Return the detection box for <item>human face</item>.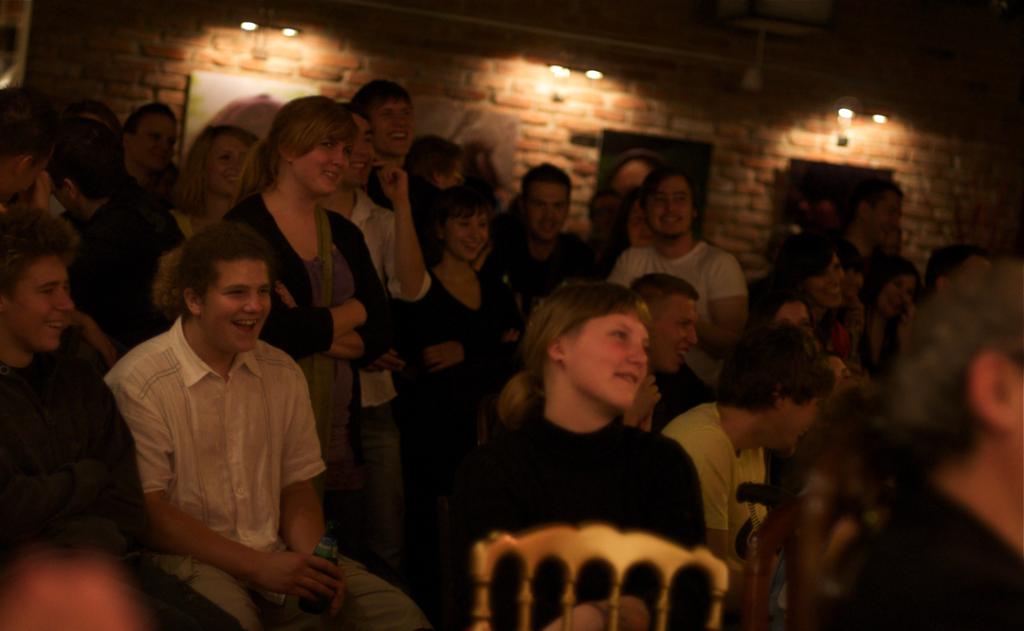
(445, 216, 485, 259).
